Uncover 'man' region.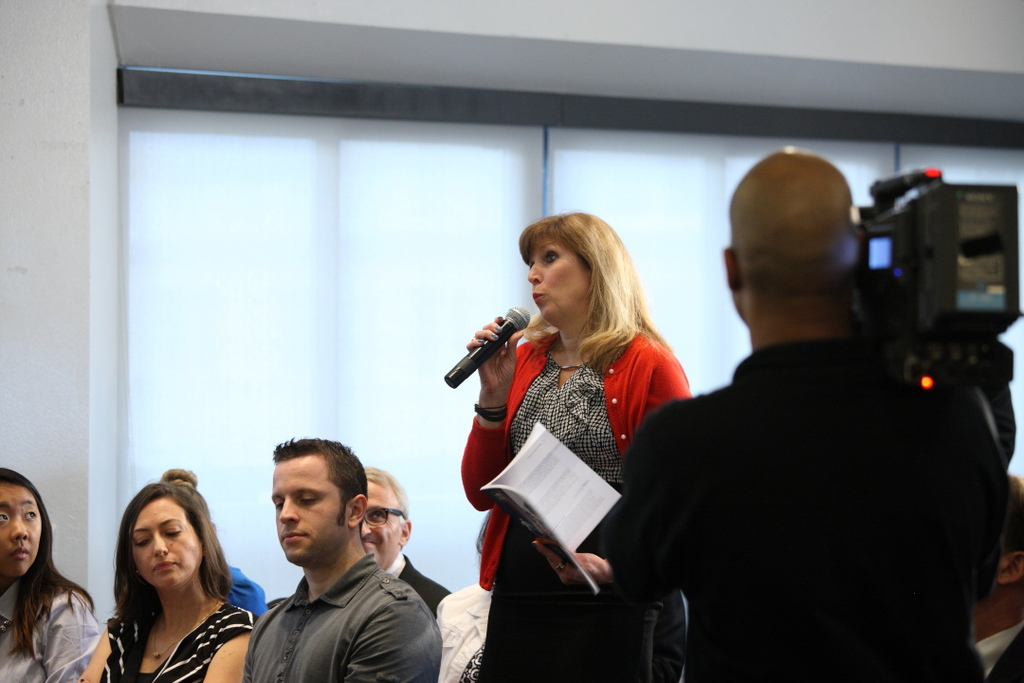
Uncovered: select_region(210, 451, 449, 682).
